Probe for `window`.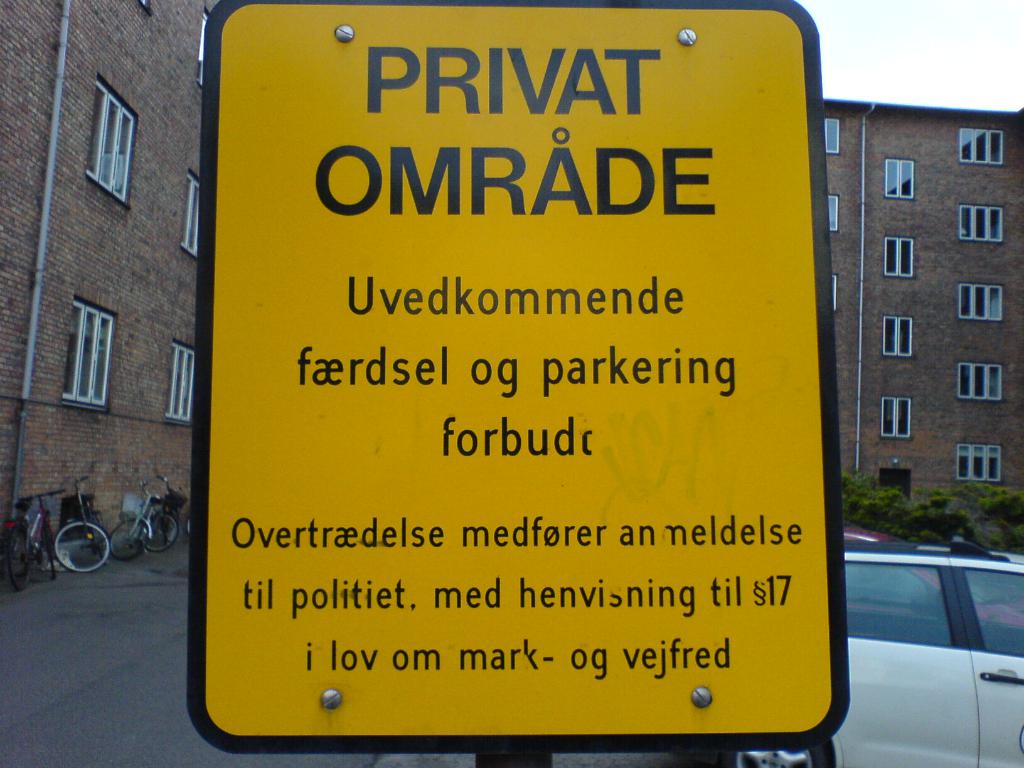
Probe result: x1=959, y1=205, x2=1002, y2=245.
